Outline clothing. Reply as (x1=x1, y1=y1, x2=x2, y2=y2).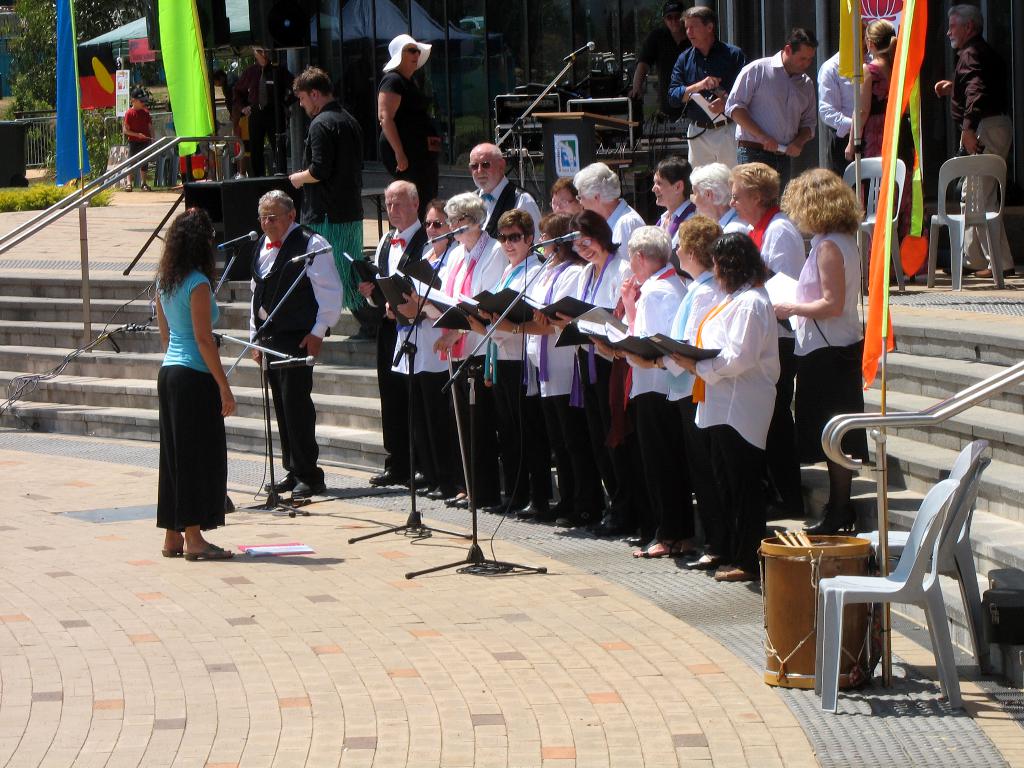
(x1=400, y1=243, x2=467, y2=495).
